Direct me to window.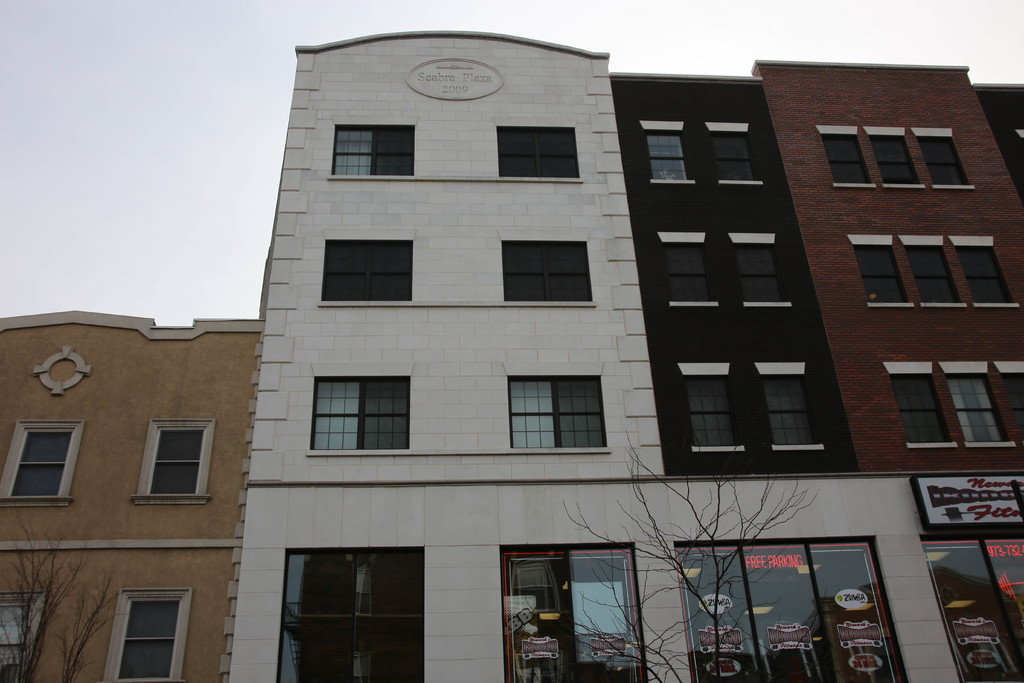
Direction: box(685, 375, 739, 447).
